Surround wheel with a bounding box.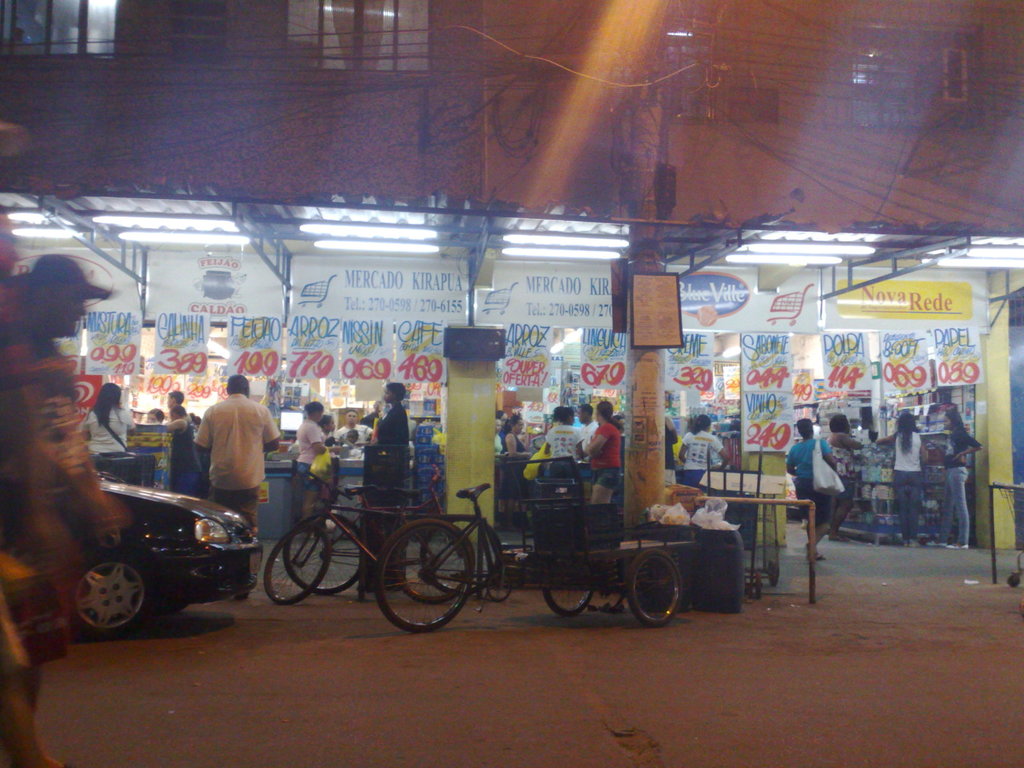
x1=546, y1=553, x2=595, y2=614.
